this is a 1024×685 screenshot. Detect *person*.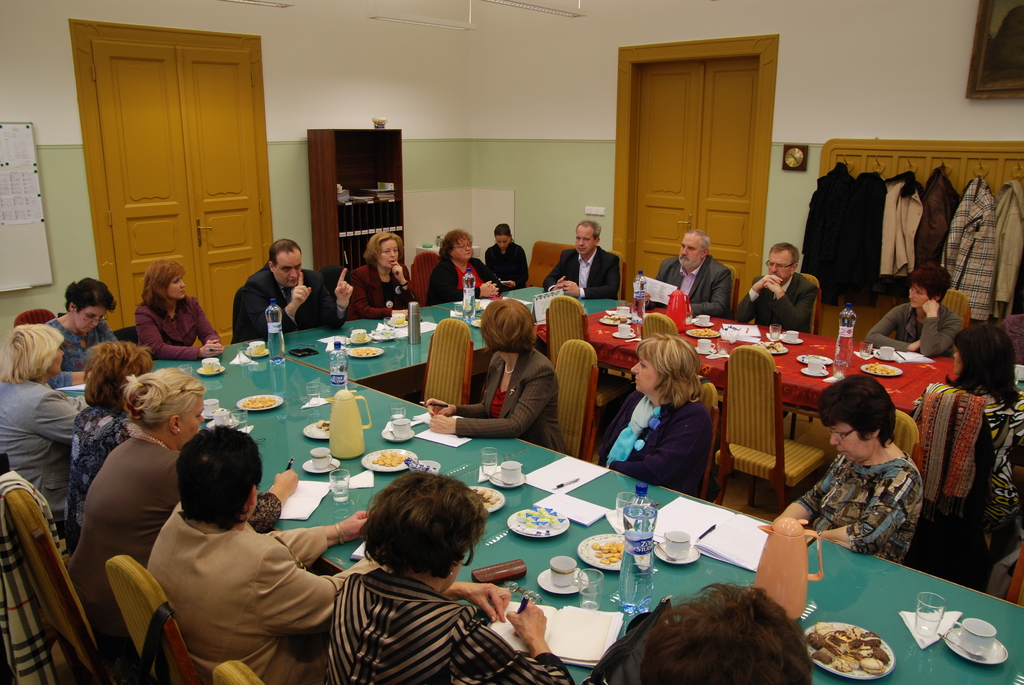
{"left": 591, "top": 331, "right": 721, "bottom": 500}.
